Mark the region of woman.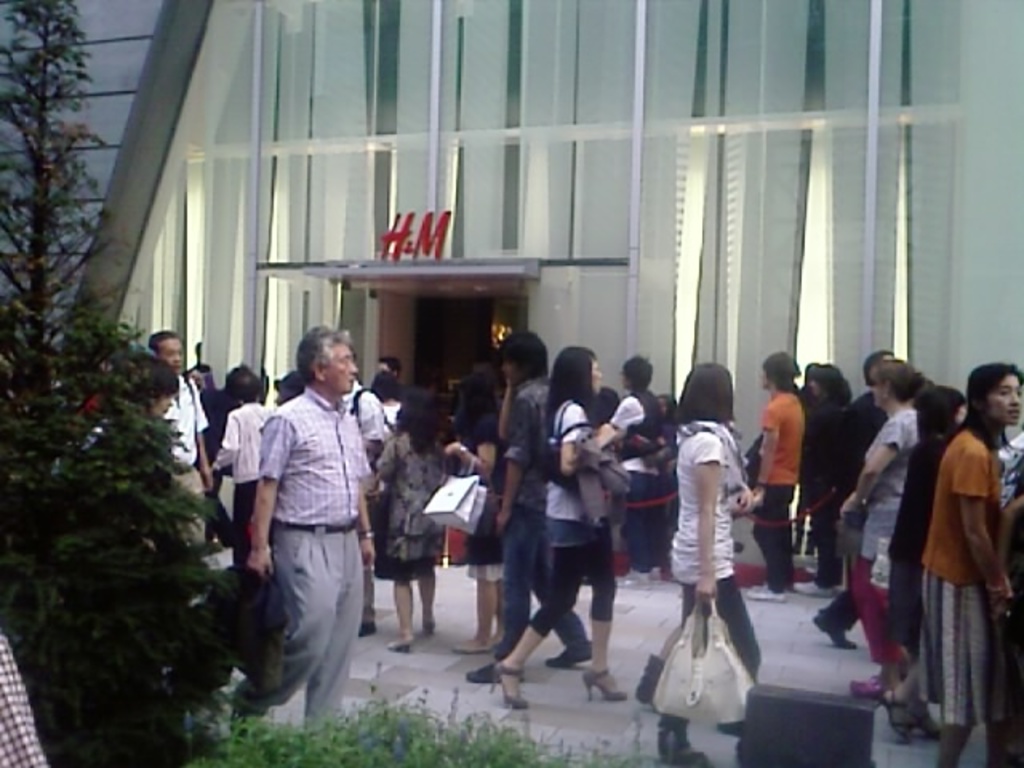
Region: (918,365,1022,766).
